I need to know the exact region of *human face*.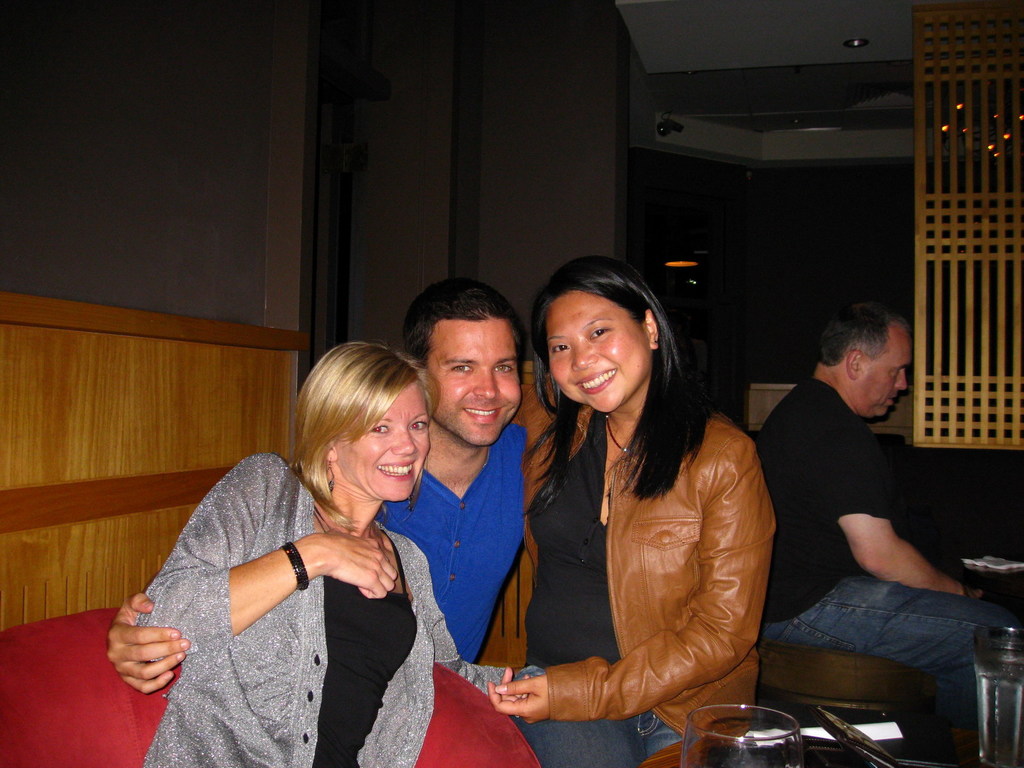
Region: rect(856, 322, 906, 417).
